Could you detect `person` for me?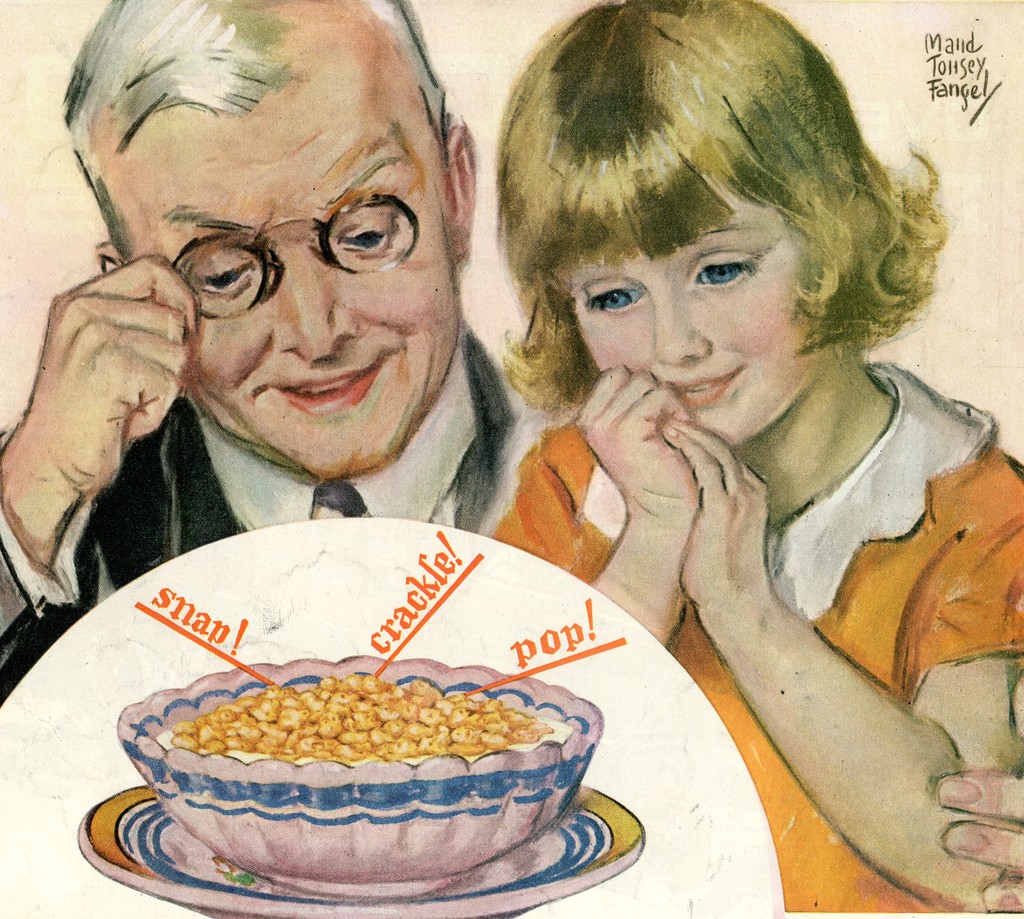
Detection result: 0, 0, 1023, 903.
